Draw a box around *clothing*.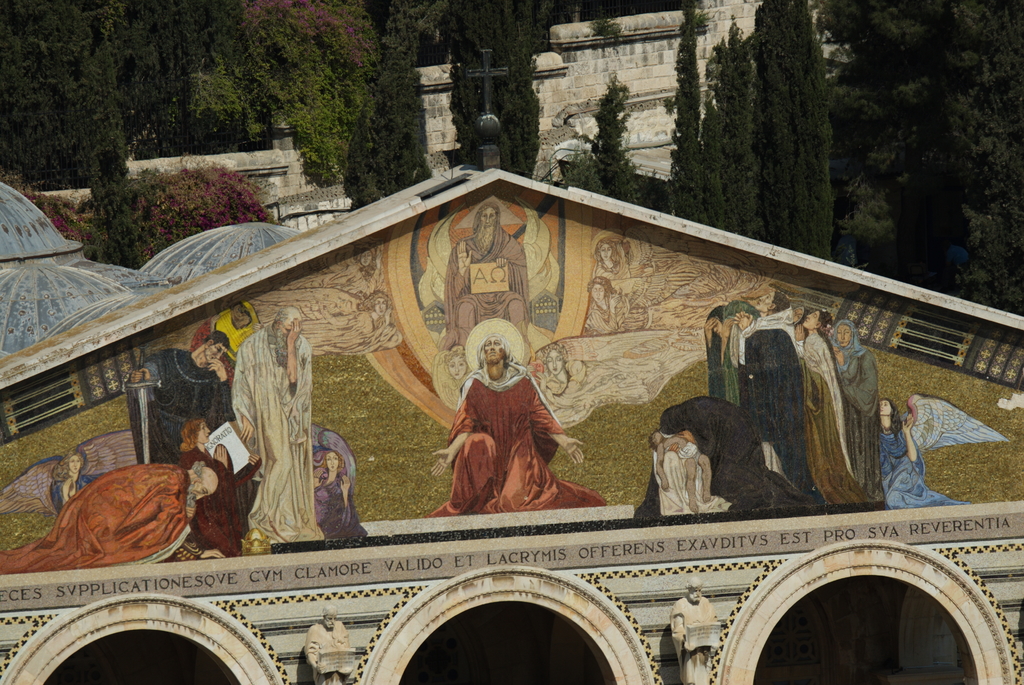
[132,345,233,464].
